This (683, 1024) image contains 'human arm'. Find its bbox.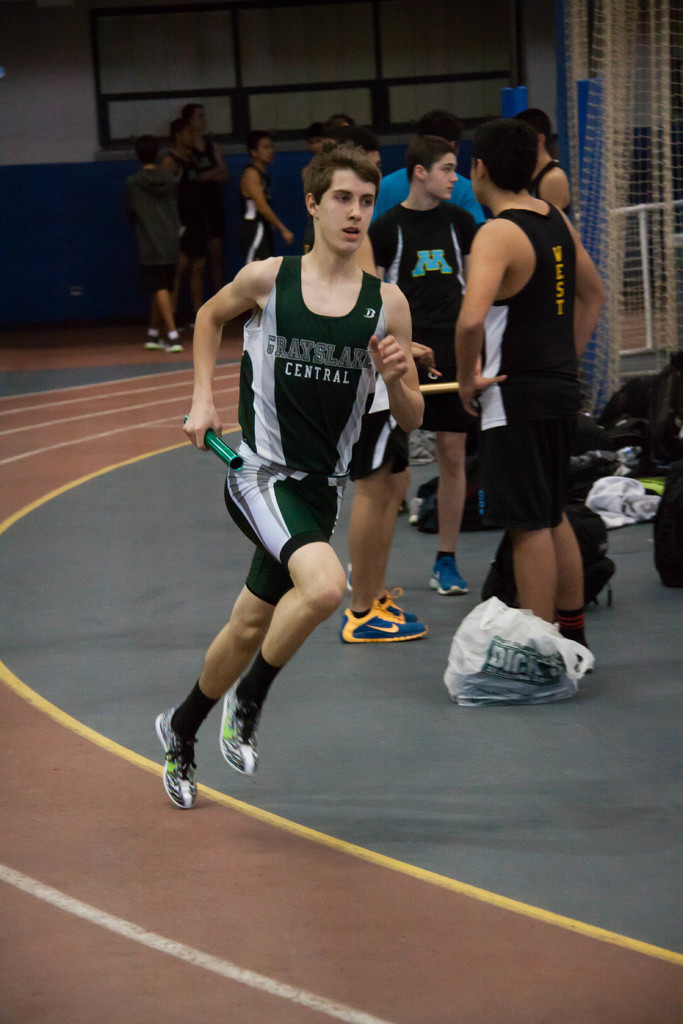
(left=182, top=232, right=281, bottom=456).
